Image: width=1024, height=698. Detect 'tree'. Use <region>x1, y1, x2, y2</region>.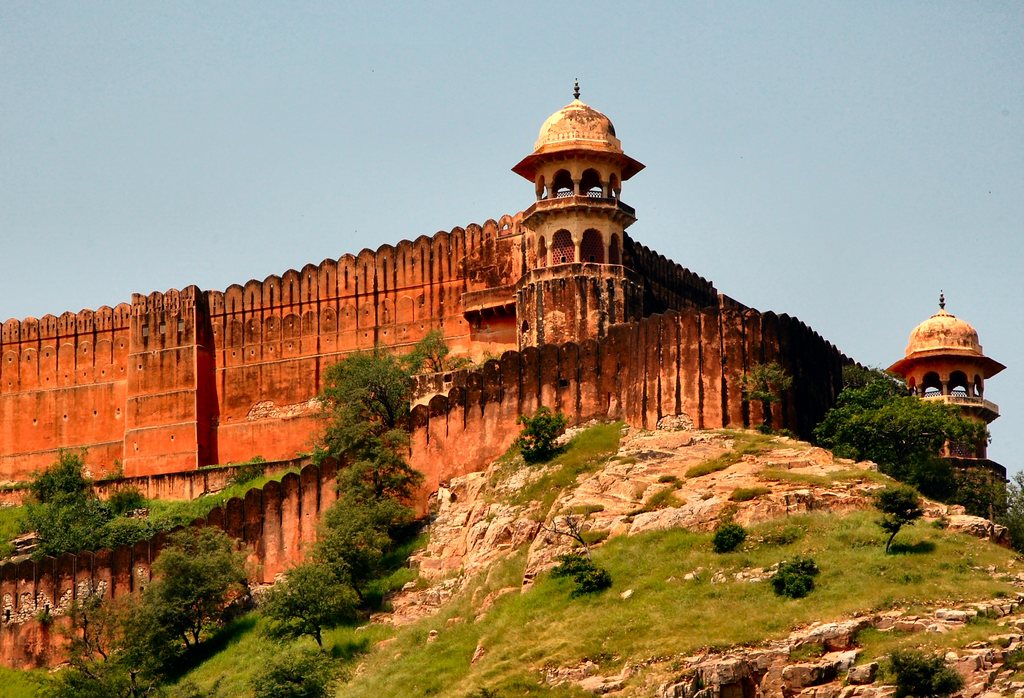
<region>732, 365, 794, 432</region>.
